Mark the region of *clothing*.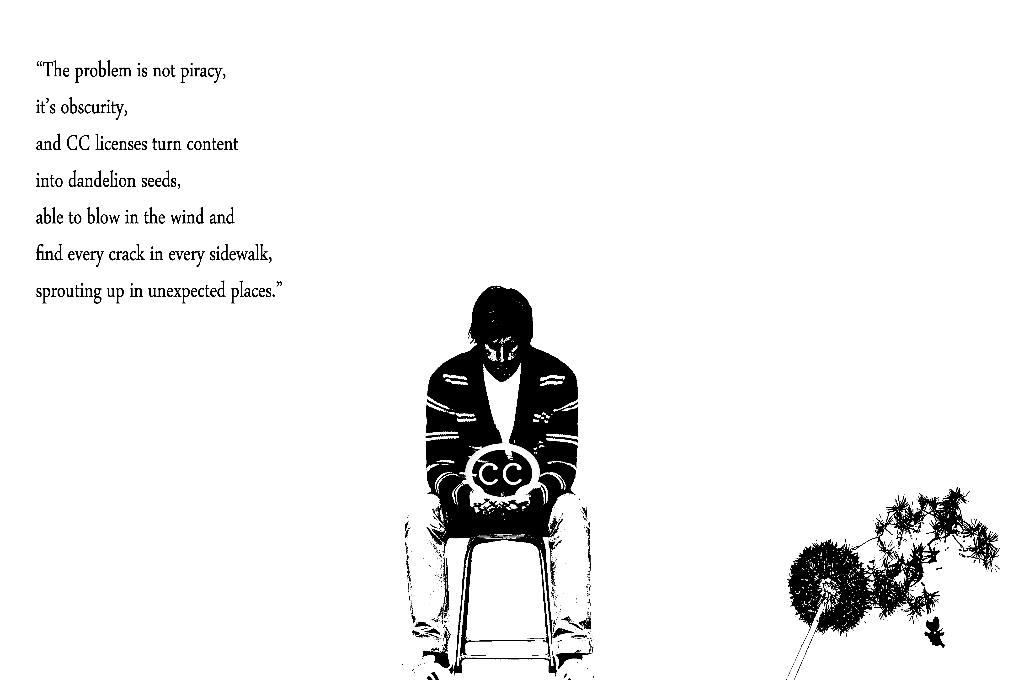
Region: x1=413 y1=327 x2=596 y2=635.
